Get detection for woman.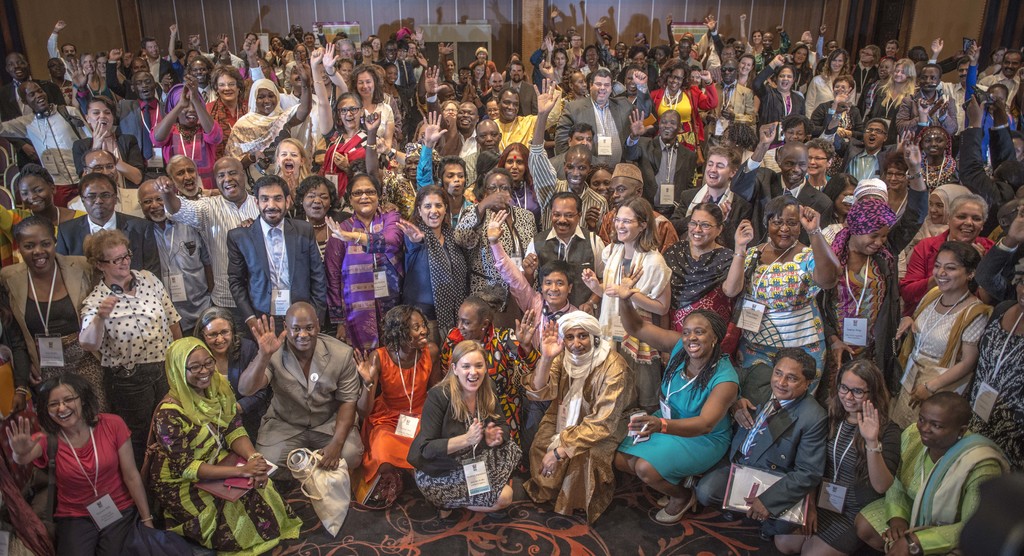
Detection: bbox=(802, 138, 835, 190).
